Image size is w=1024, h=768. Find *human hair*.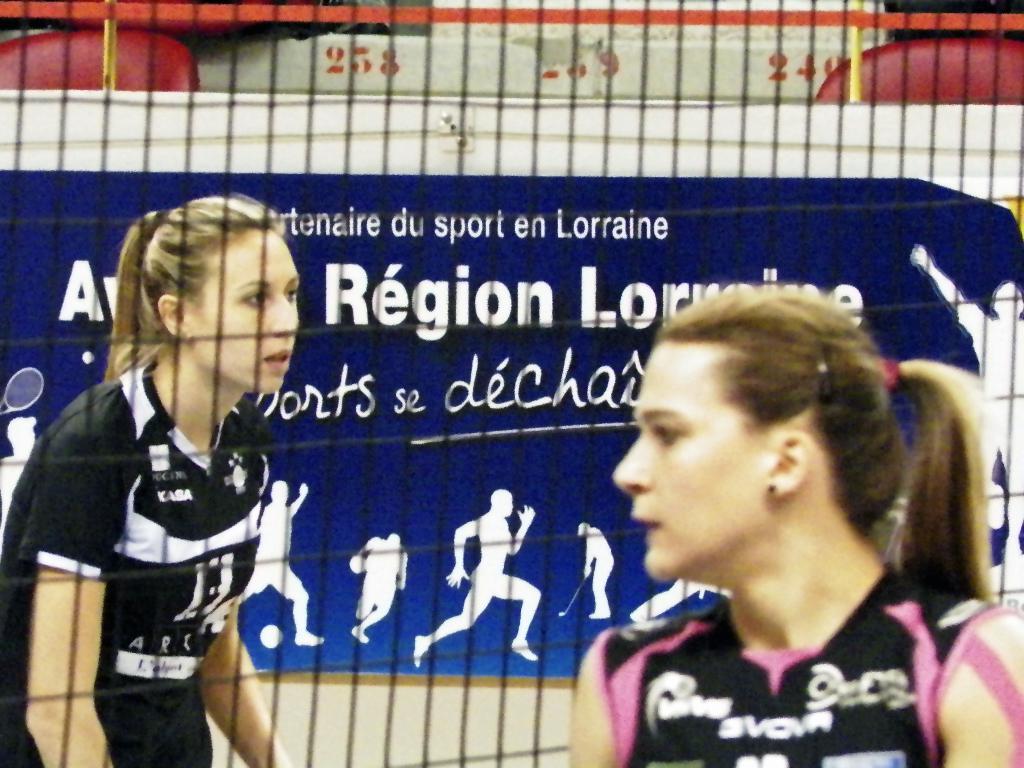
l=614, t=275, r=943, b=627.
